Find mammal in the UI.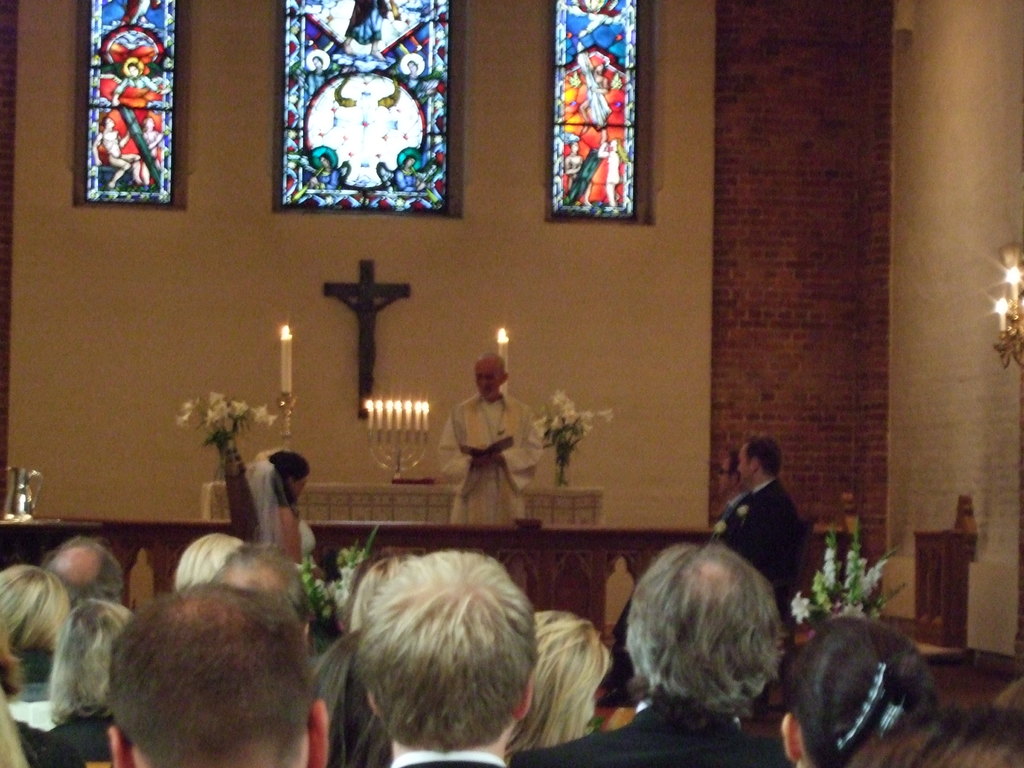
UI element at {"left": 173, "top": 527, "right": 250, "bottom": 595}.
